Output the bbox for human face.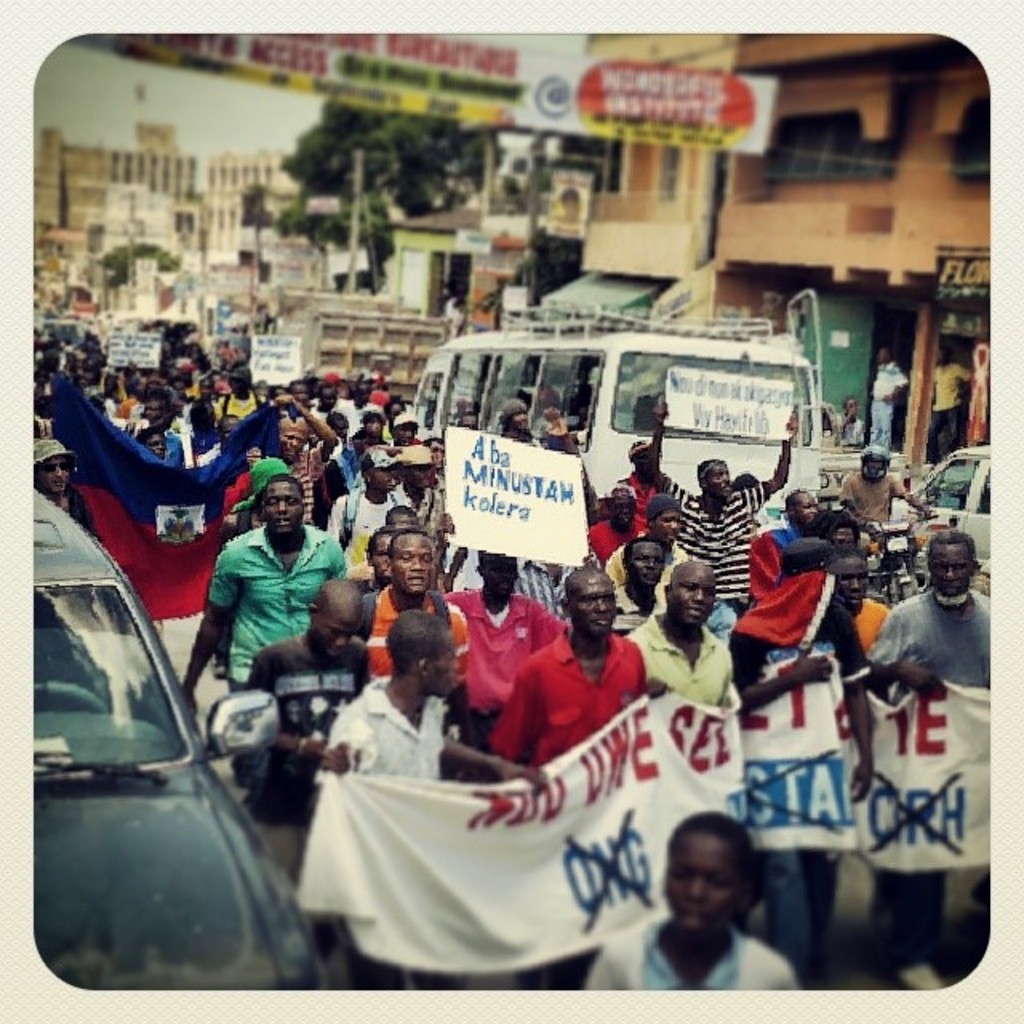
region(667, 830, 733, 931).
